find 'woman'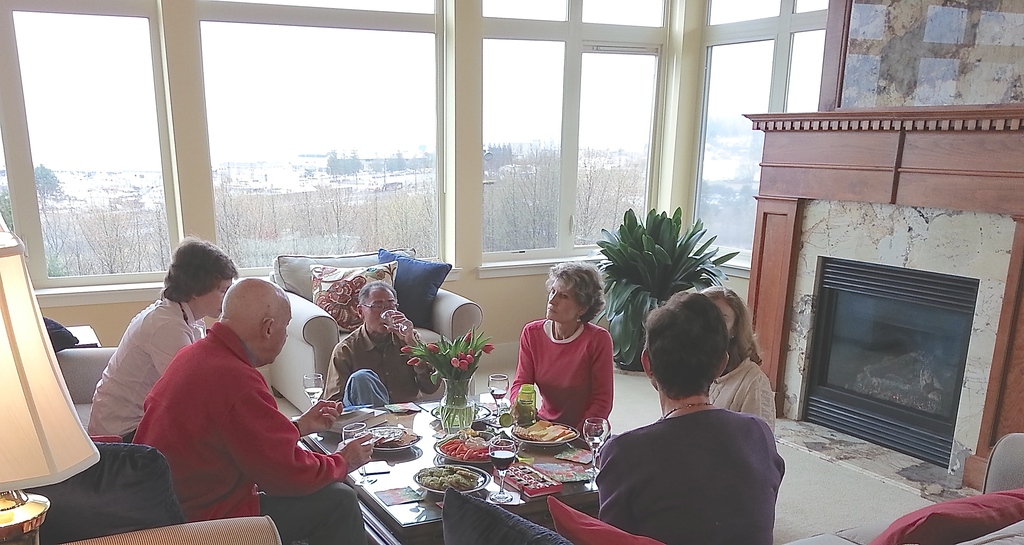
(697, 289, 783, 428)
